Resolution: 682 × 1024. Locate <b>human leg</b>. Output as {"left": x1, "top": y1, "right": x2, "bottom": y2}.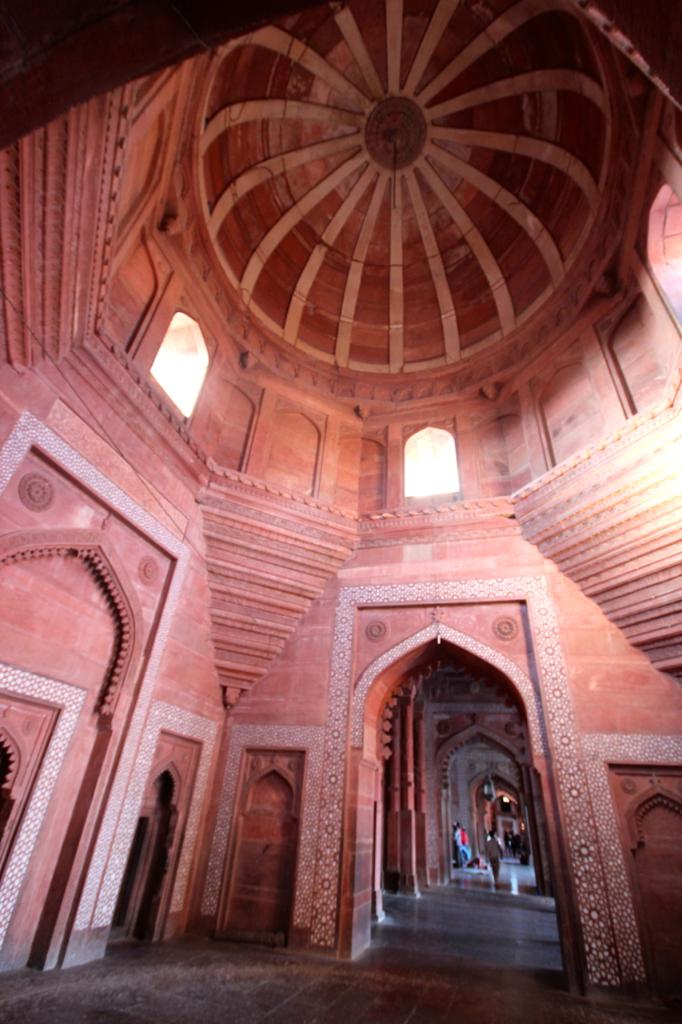
{"left": 498, "top": 855, "right": 505, "bottom": 893}.
